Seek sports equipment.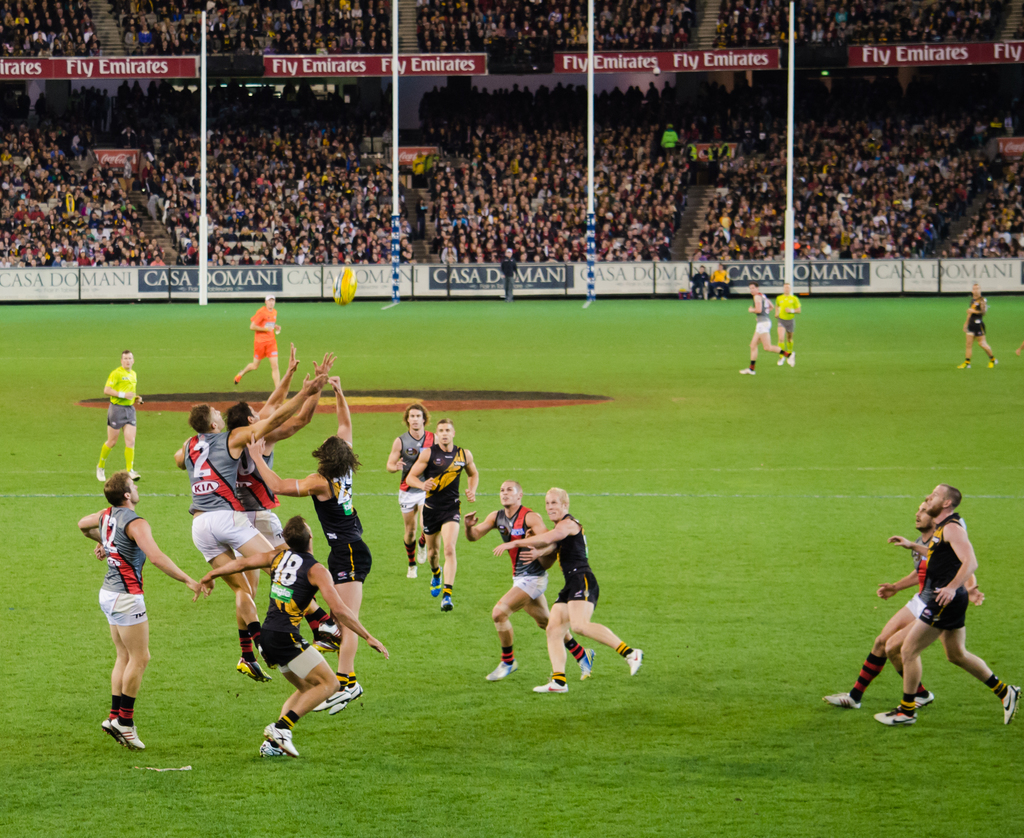
<box>740,364,758,376</box>.
